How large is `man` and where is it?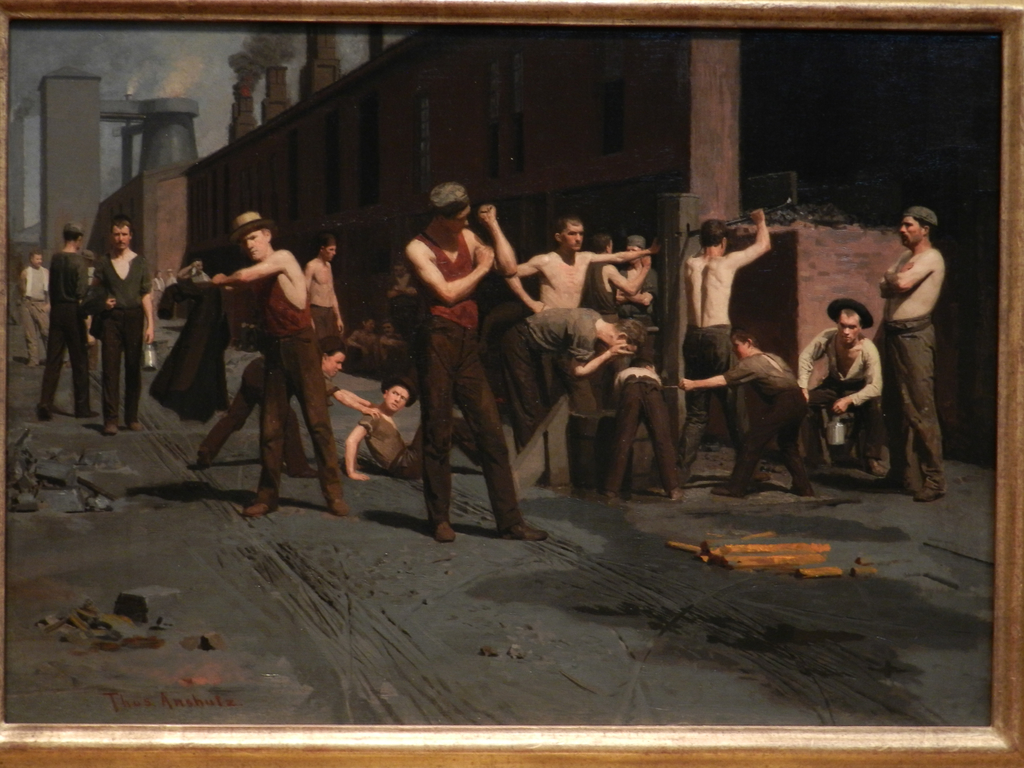
Bounding box: [x1=204, y1=206, x2=352, y2=524].
